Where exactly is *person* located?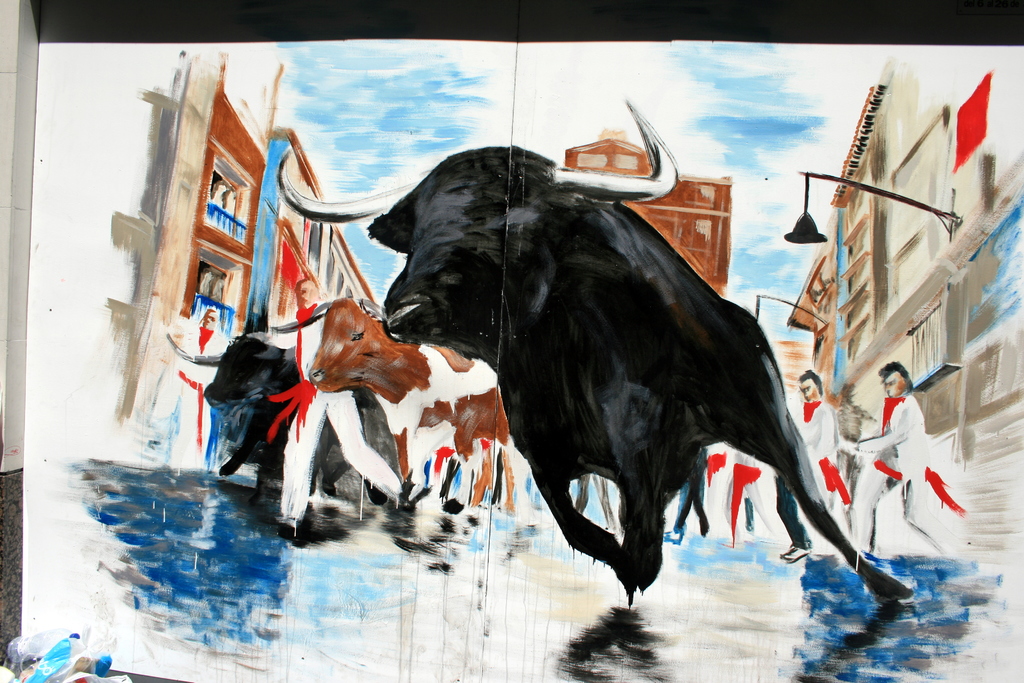
Its bounding box is {"x1": 788, "y1": 371, "x2": 850, "y2": 556}.
